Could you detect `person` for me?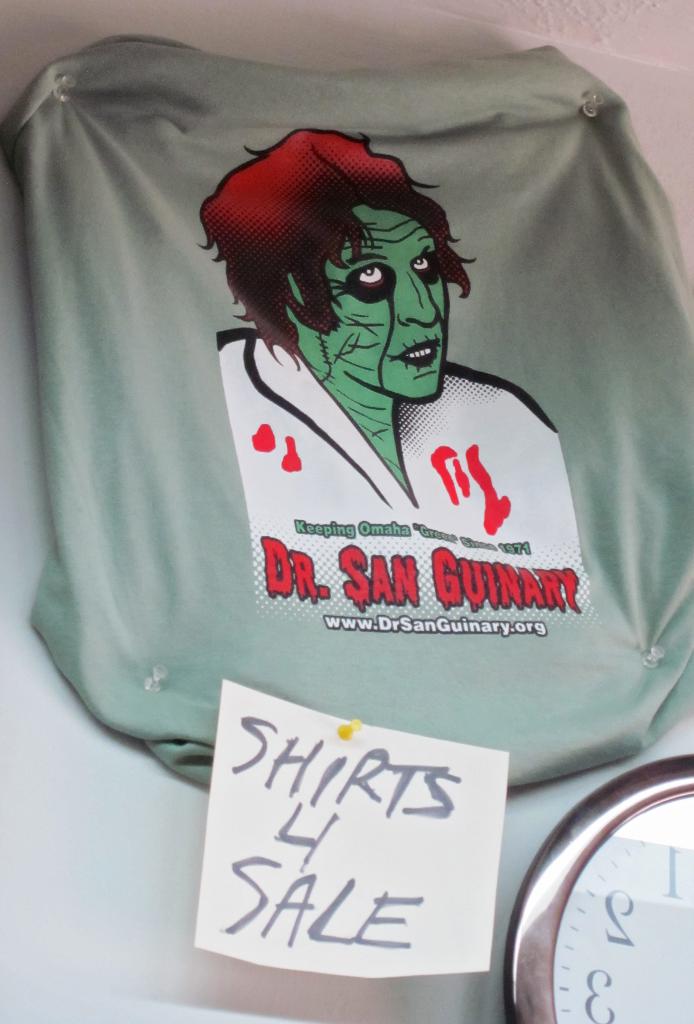
Detection result: <bbox>200, 118, 589, 634</bbox>.
